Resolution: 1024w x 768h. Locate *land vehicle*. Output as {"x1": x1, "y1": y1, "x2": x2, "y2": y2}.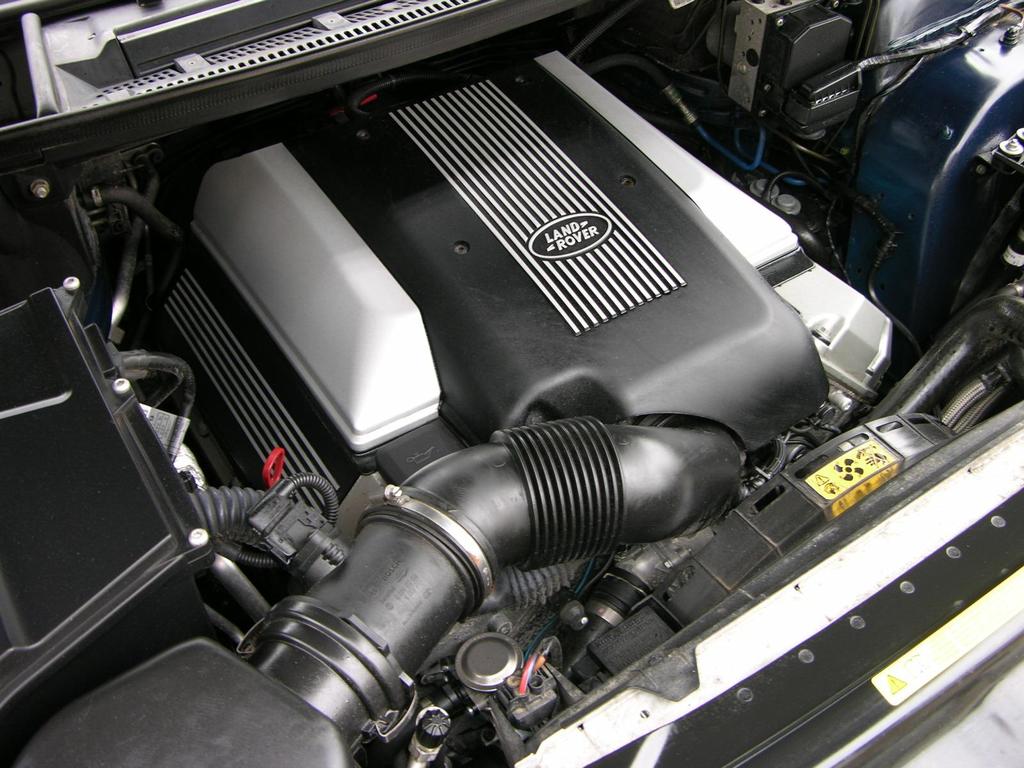
{"x1": 0, "y1": 0, "x2": 1023, "y2": 767}.
